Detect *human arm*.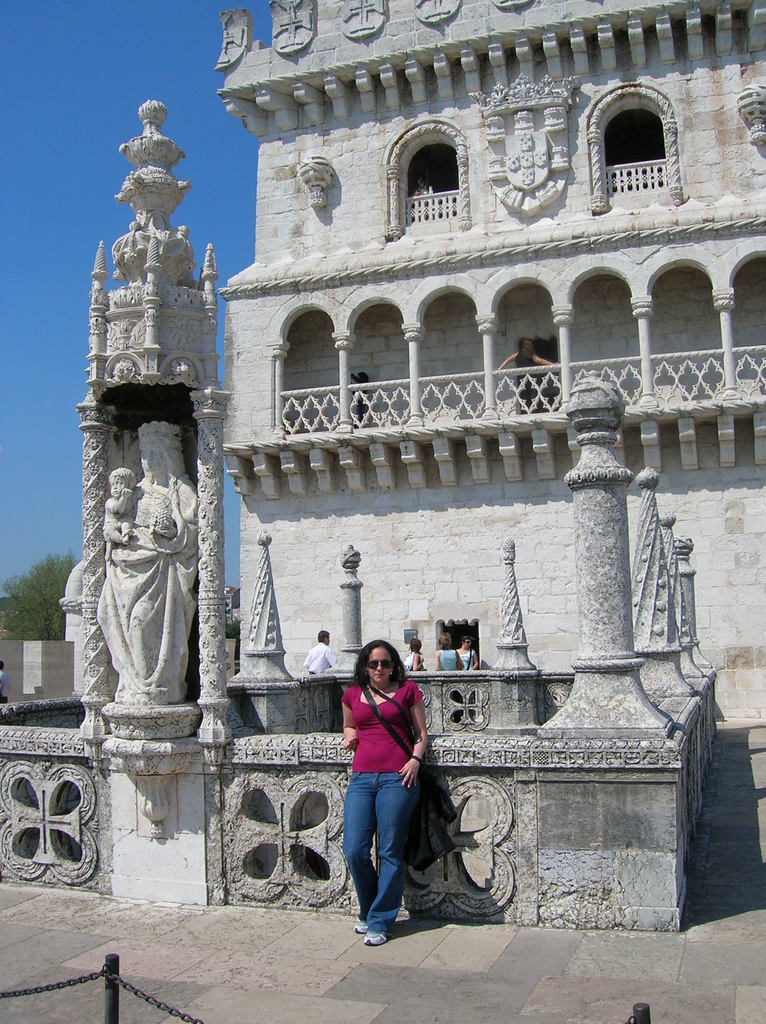
Detected at [x1=472, y1=650, x2=480, y2=672].
